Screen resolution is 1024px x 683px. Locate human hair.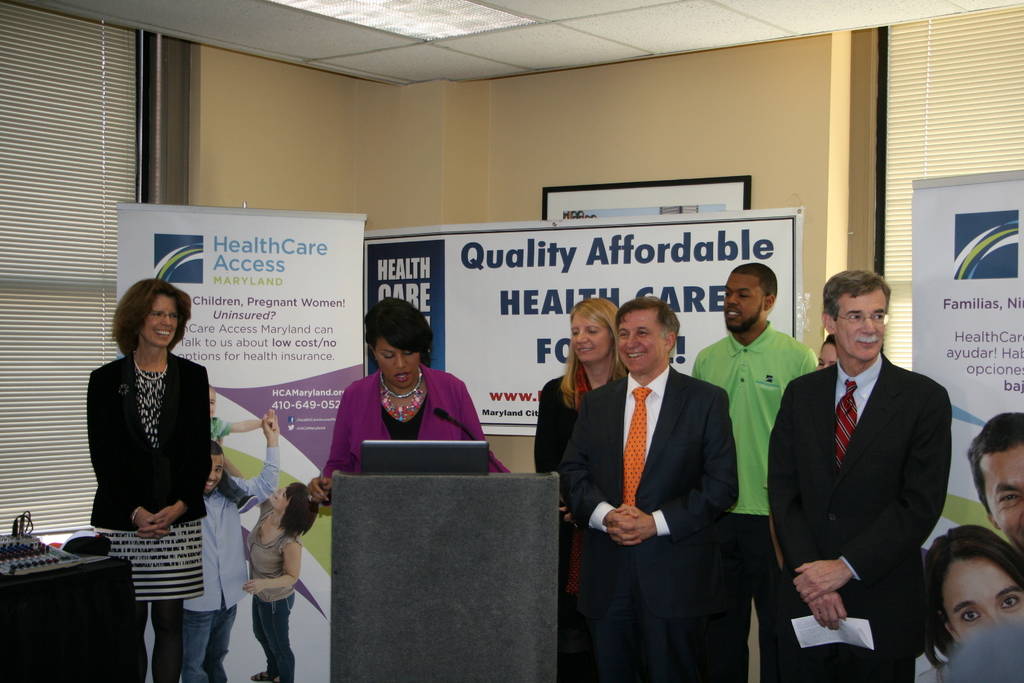
left=278, top=482, right=321, bottom=539.
